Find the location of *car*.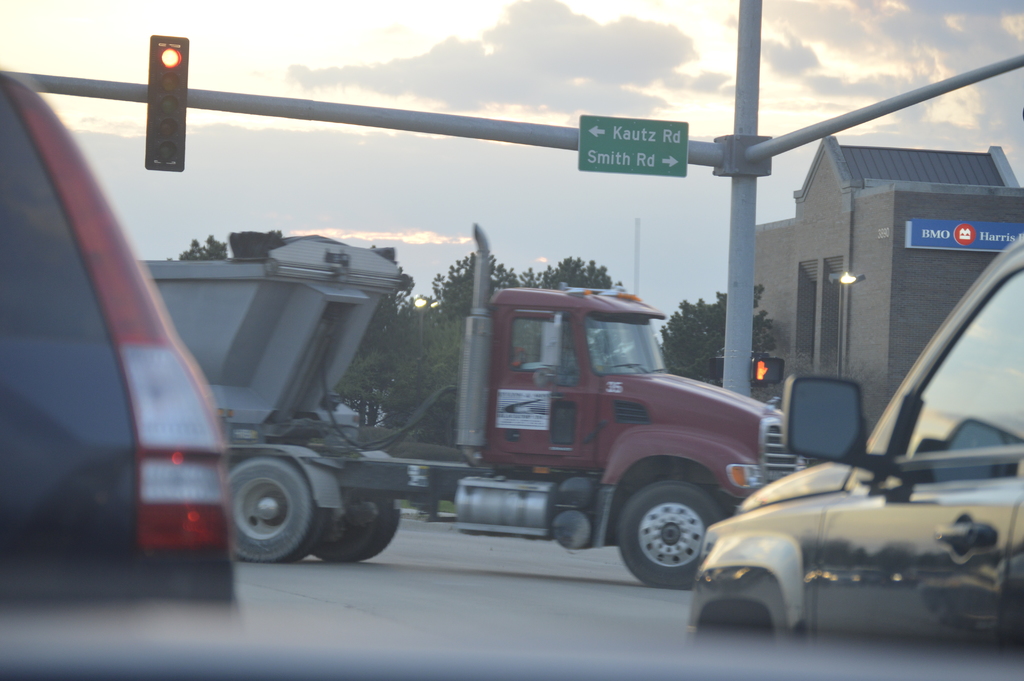
Location: (0, 72, 244, 609).
